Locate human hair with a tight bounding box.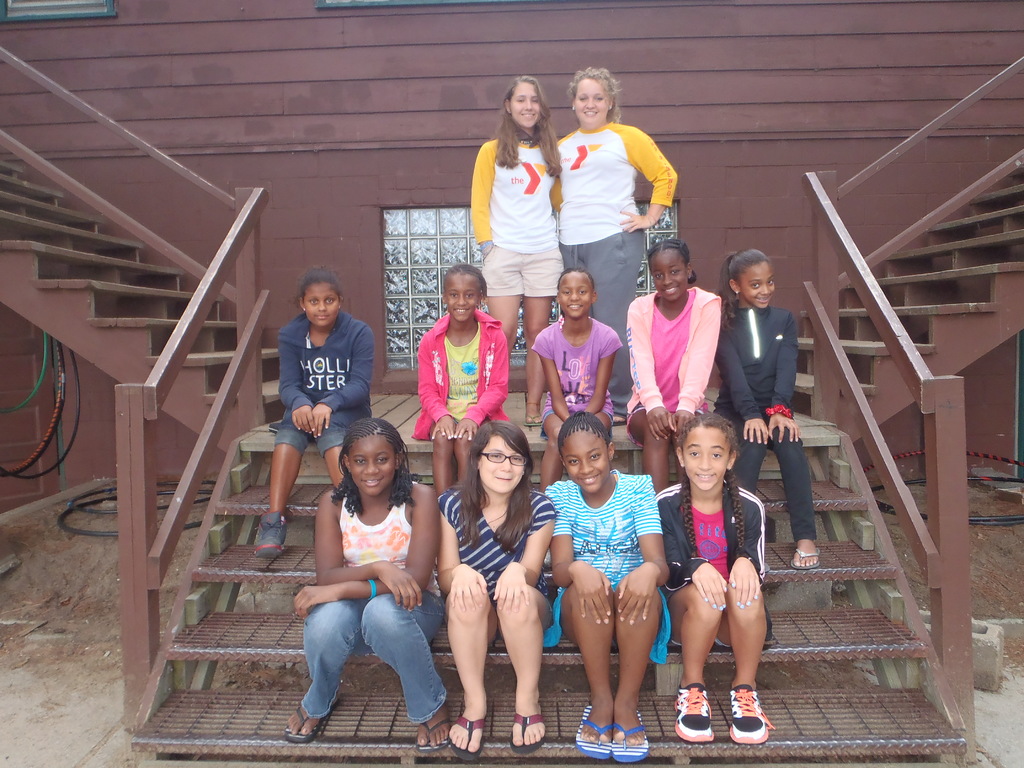
BBox(493, 73, 565, 180).
